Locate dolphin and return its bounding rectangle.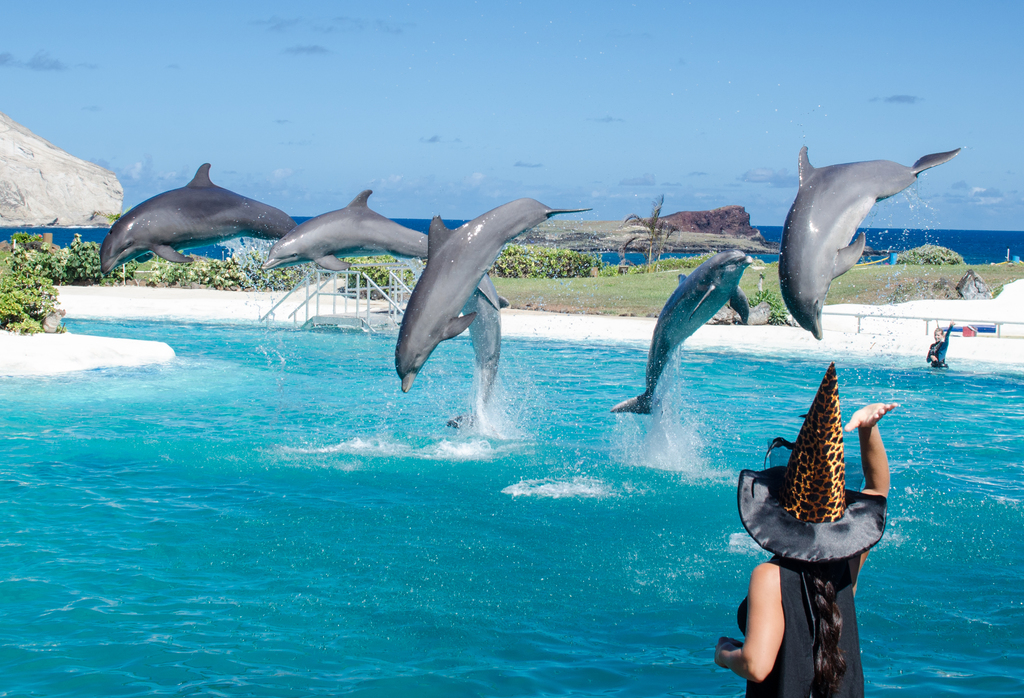
box=[99, 158, 301, 279].
